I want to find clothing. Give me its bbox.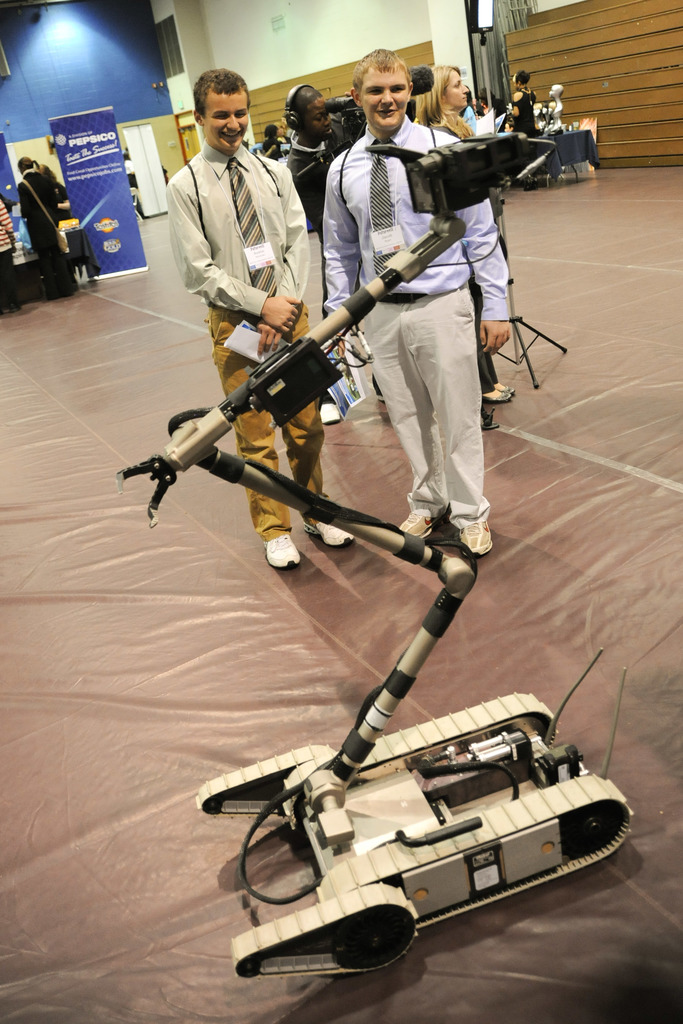
bbox(324, 54, 517, 573).
